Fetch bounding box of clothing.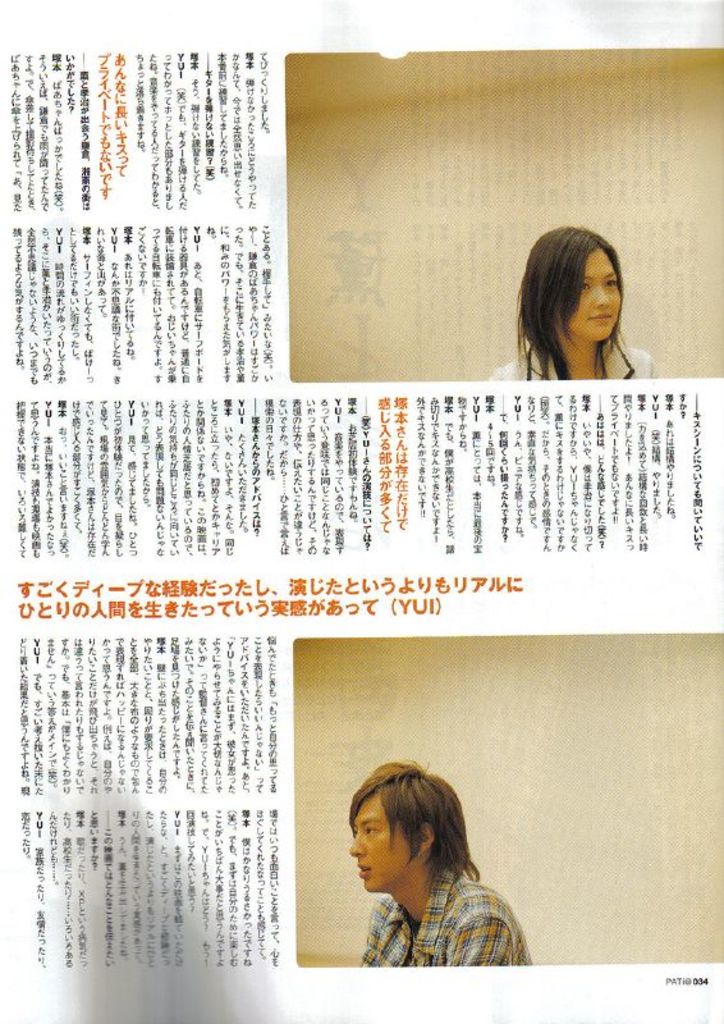
Bbox: <region>312, 838, 539, 974</region>.
